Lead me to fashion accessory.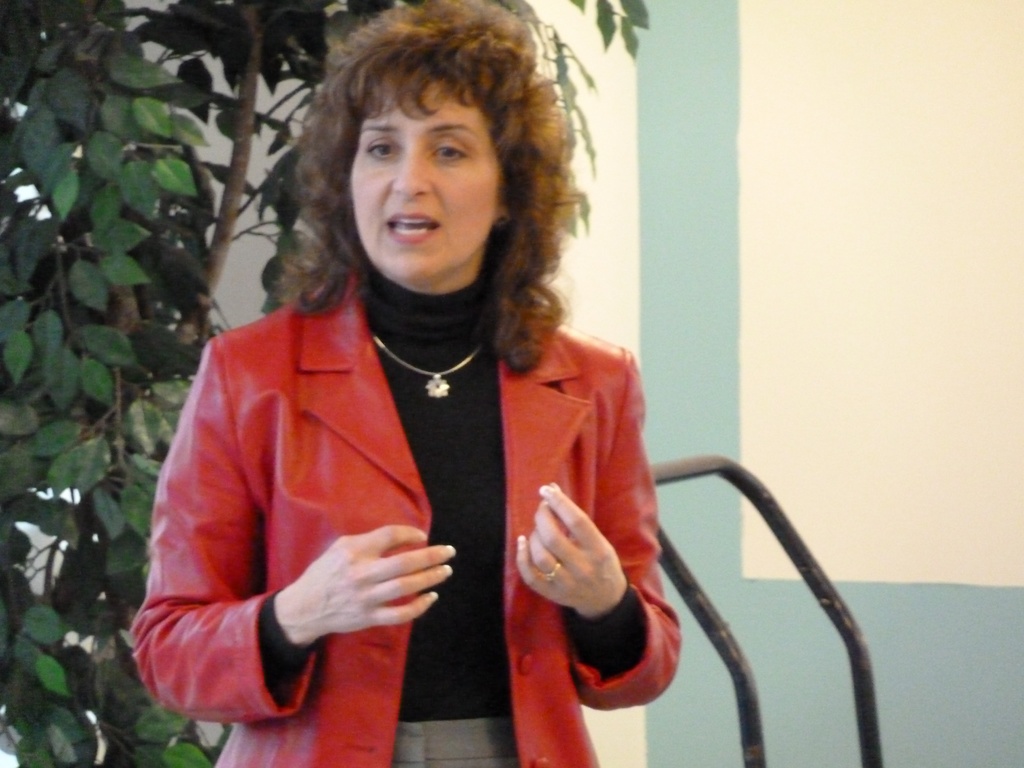
Lead to left=368, top=328, right=491, bottom=403.
